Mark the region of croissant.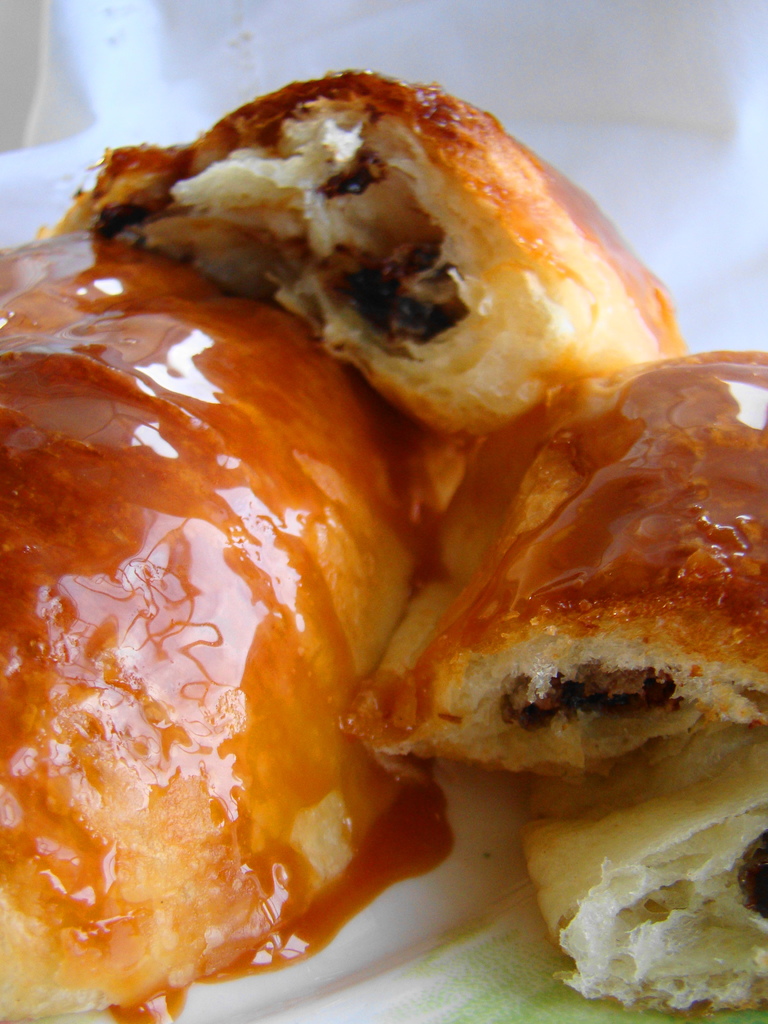
Region: x1=1, y1=37, x2=767, y2=1021.
